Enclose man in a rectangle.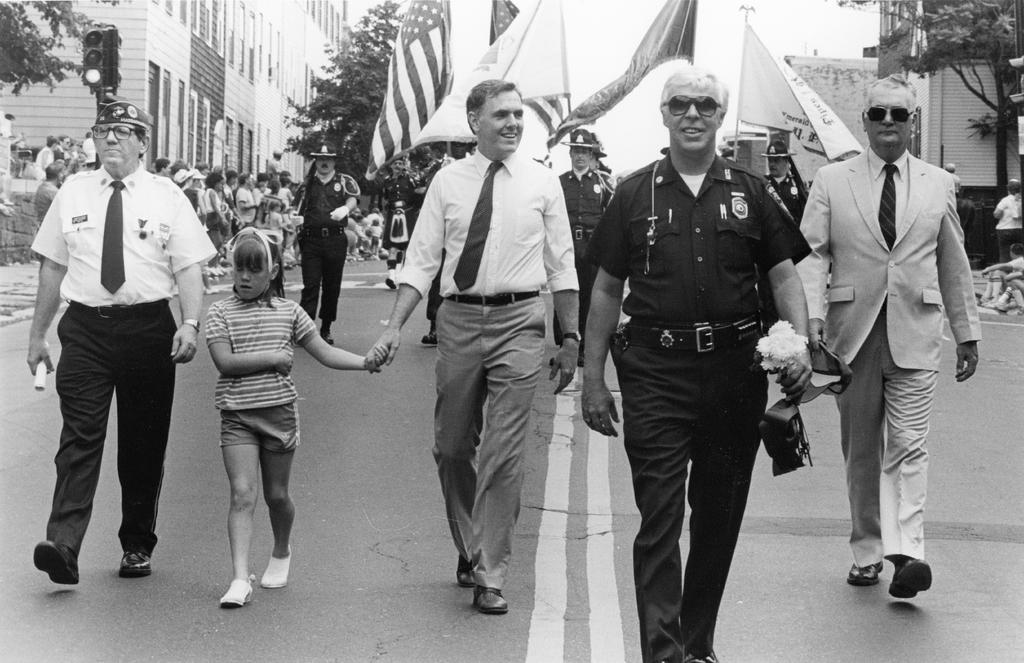
{"x1": 376, "y1": 153, "x2": 417, "y2": 293}.
